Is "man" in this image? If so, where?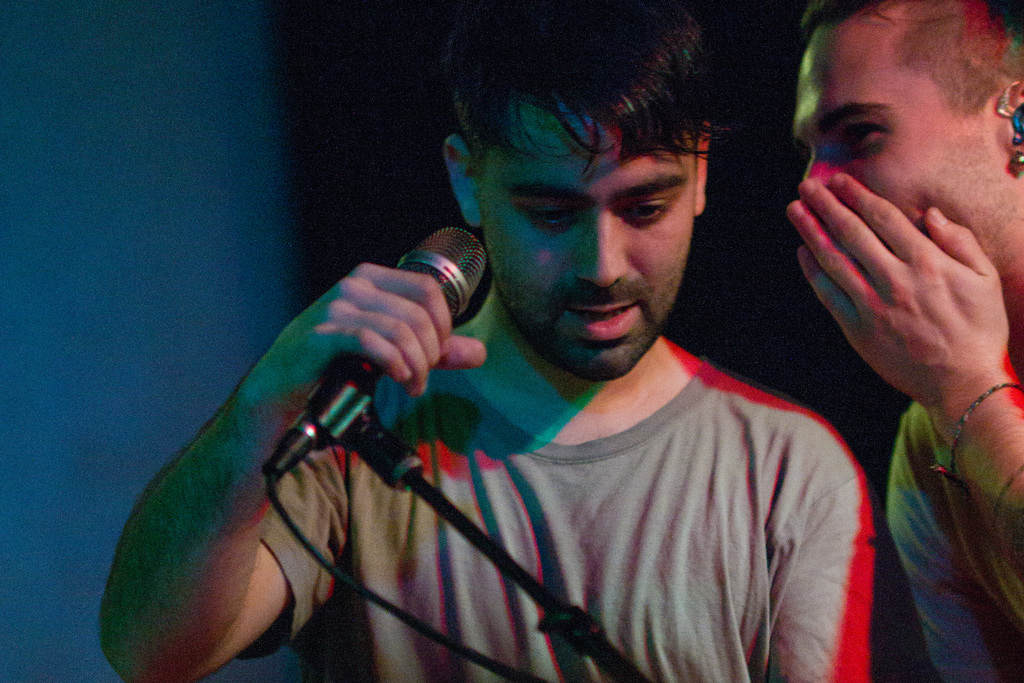
Yes, at <box>94,0,883,682</box>.
